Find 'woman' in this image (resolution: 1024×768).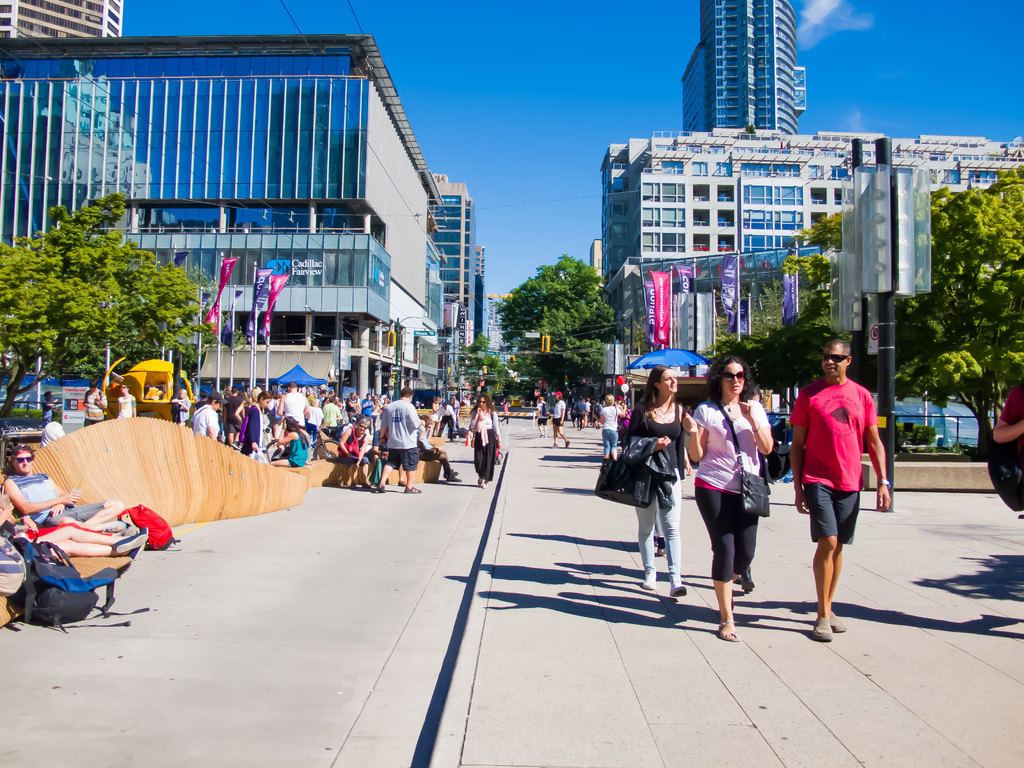
621, 364, 705, 613.
